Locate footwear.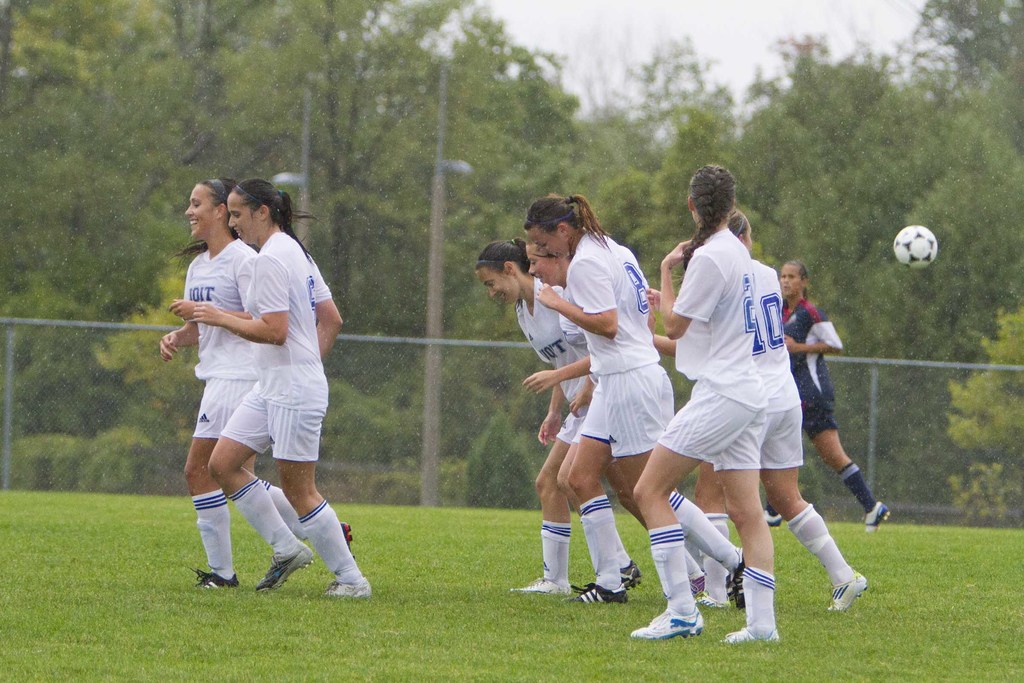
Bounding box: box=[765, 509, 783, 530].
